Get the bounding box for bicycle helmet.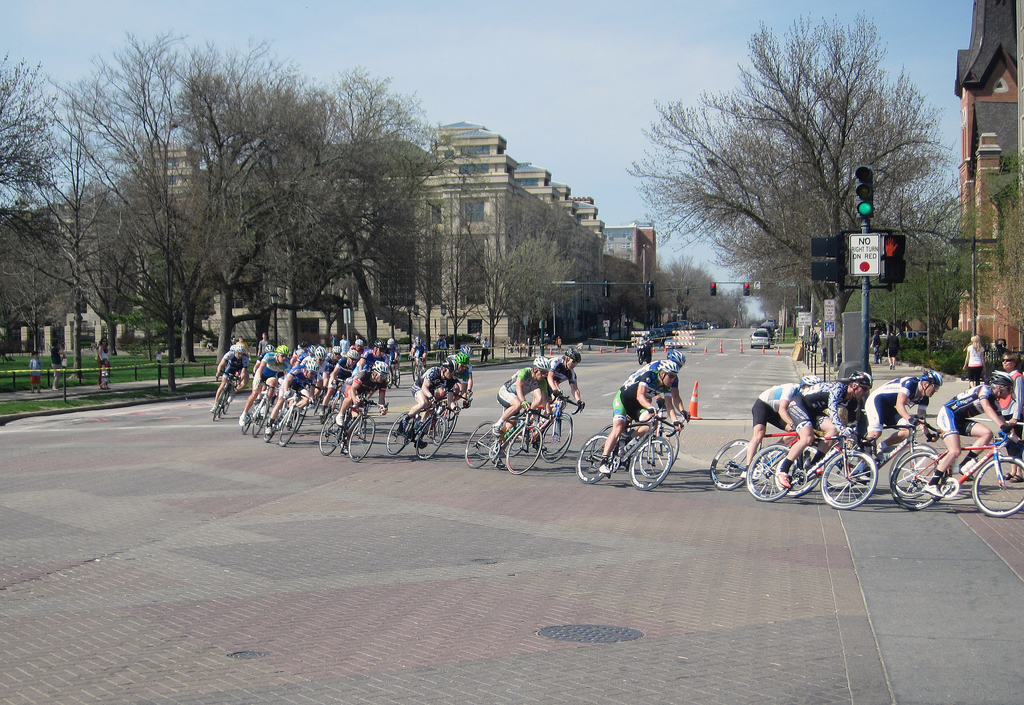
BBox(234, 348, 235, 349).
